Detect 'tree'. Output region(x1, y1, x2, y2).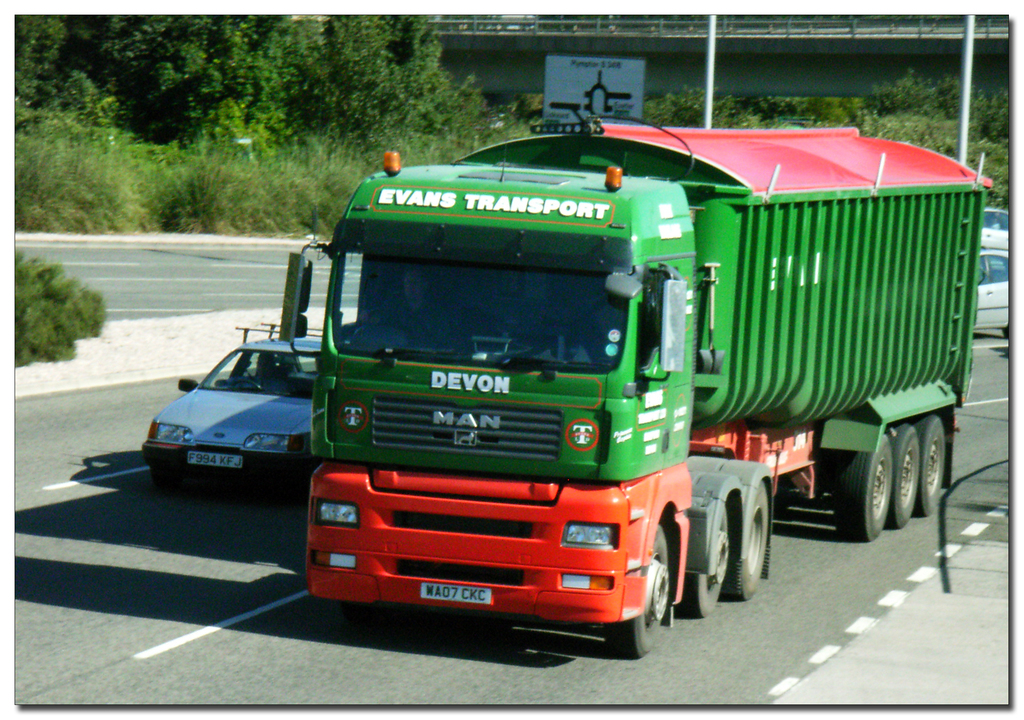
region(4, 238, 104, 373).
